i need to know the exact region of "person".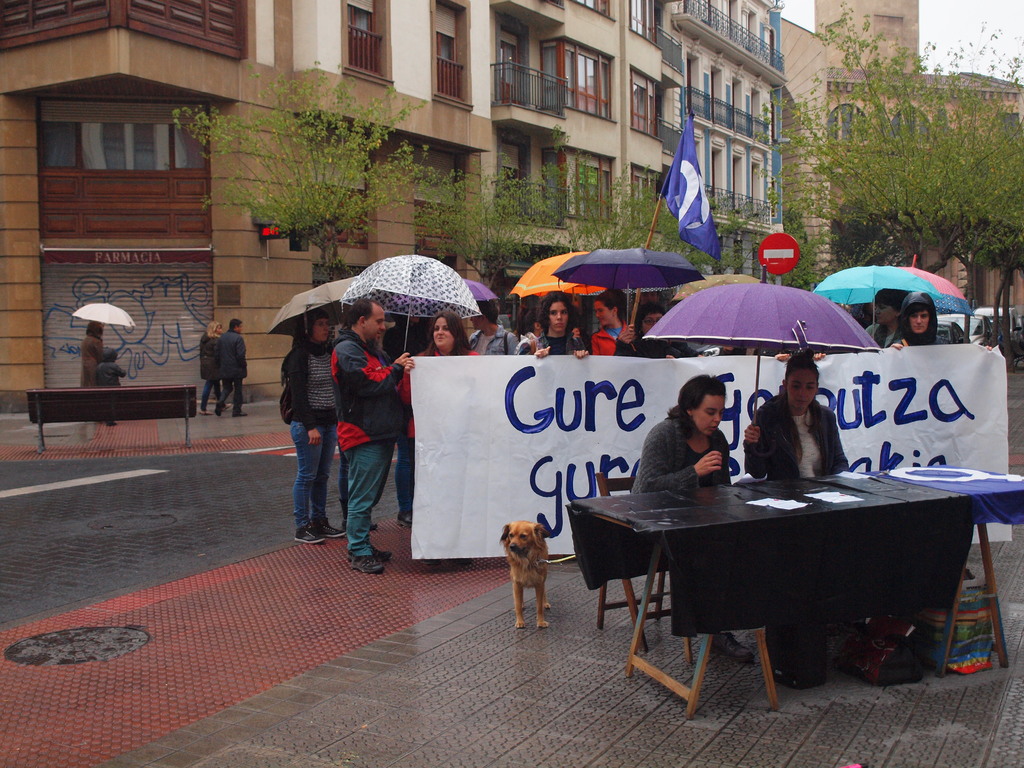
Region: pyautogui.locateOnScreen(399, 305, 493, 443).
